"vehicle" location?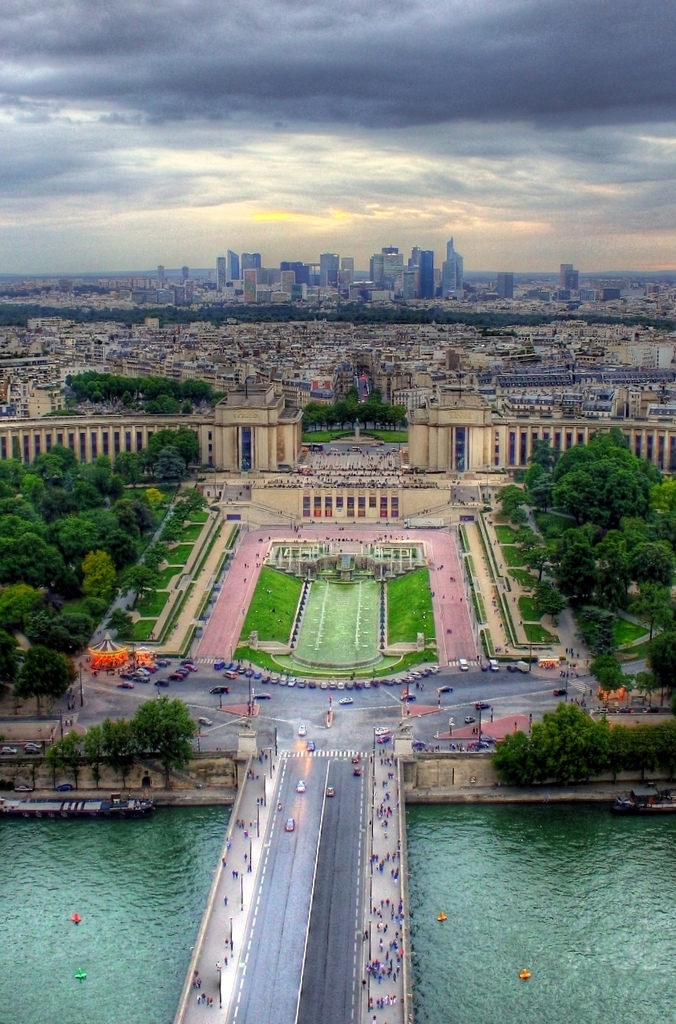
BBox(458, 654, 472, 674)
